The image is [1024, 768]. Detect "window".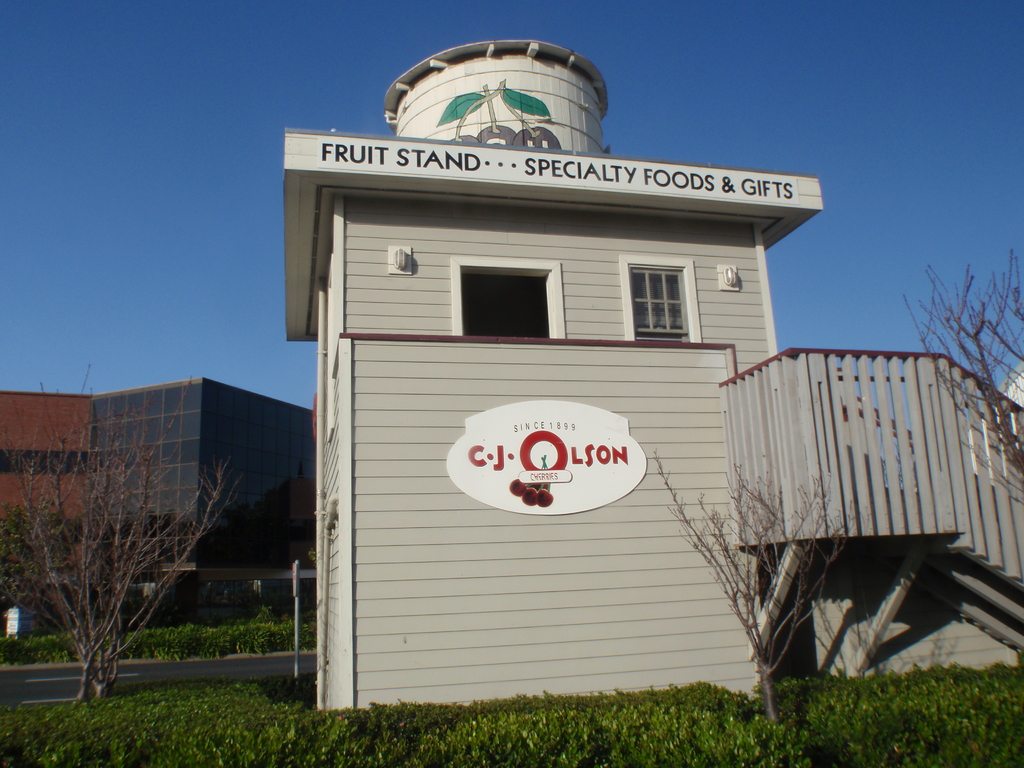
Detection: 617,248,699,344.
